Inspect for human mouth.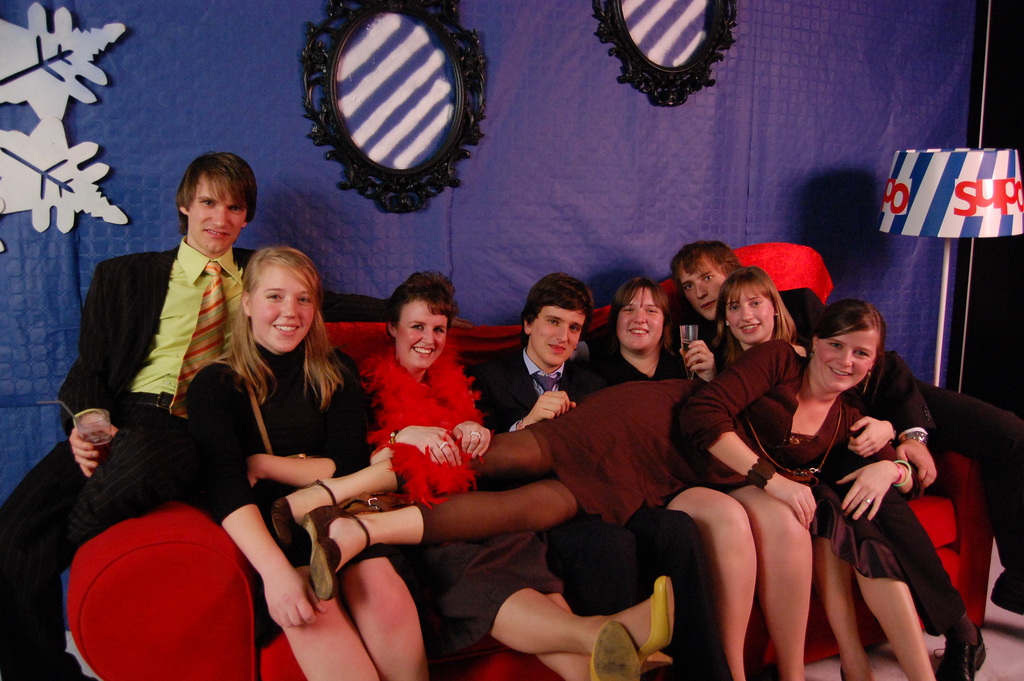
Inspection: pyautogui.locateOnScreen(410, 343, 436, 356).
